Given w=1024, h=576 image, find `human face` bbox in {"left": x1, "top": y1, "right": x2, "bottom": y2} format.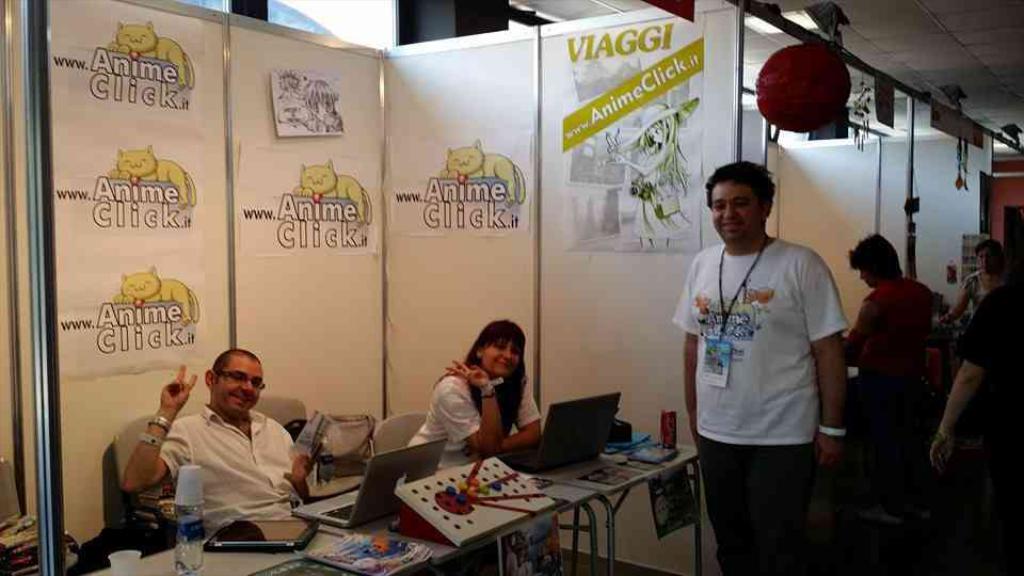
{"left": 711, "top": 175, "right": 761, "bottom": 241}.
